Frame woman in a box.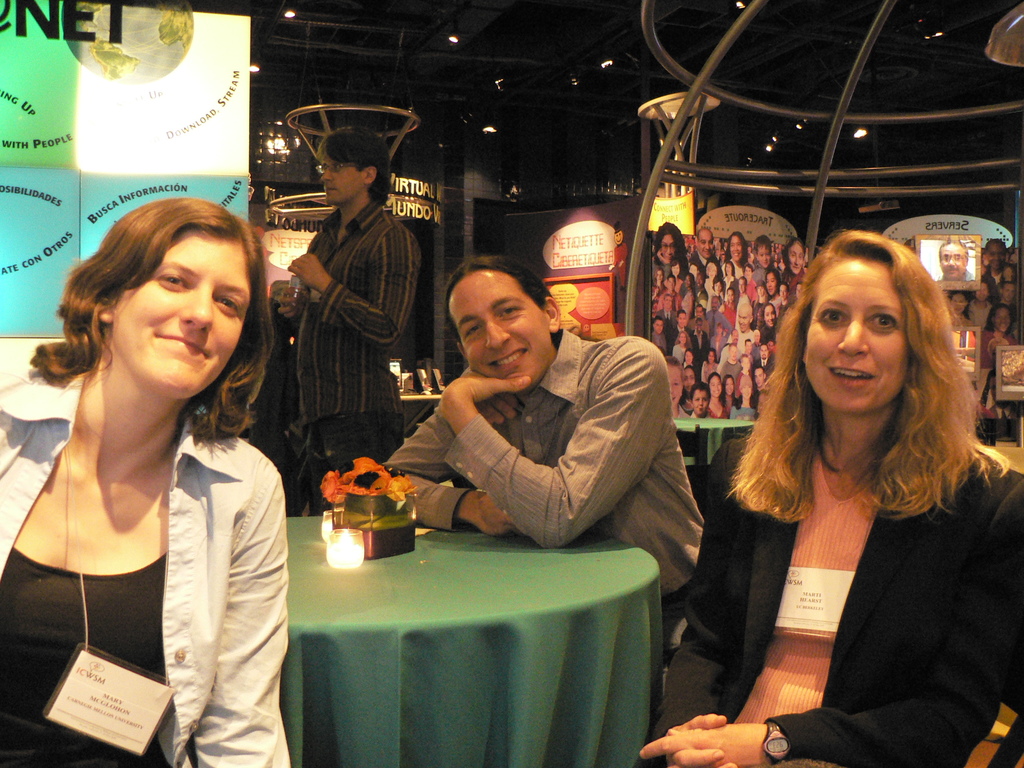
BBox(718, 364, 744, 415).
